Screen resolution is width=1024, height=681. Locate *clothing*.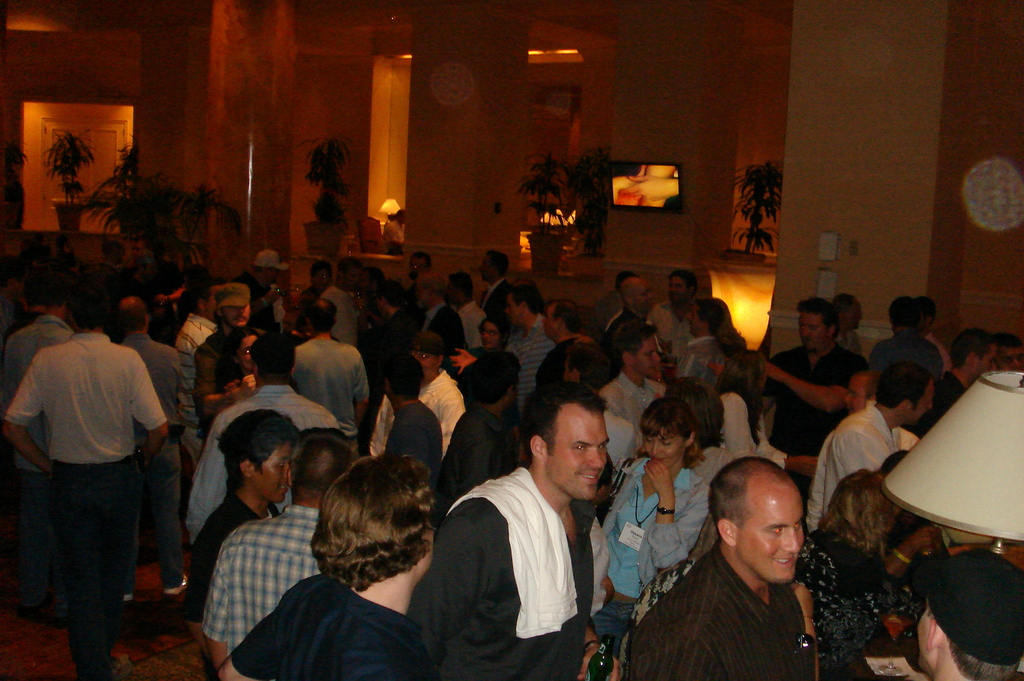
(499,308,561,414).
